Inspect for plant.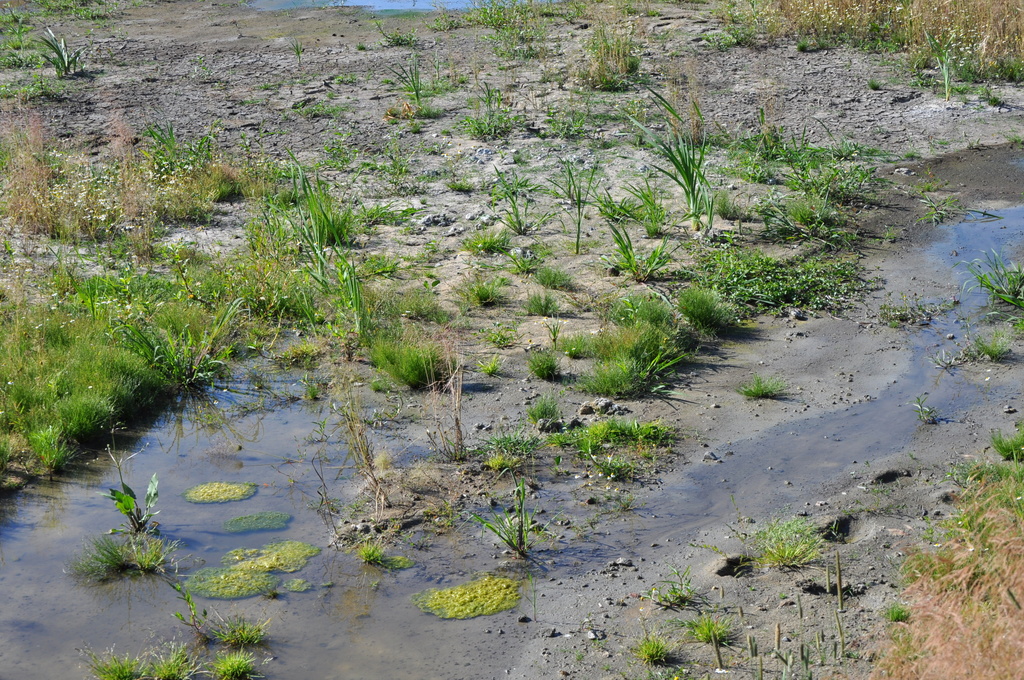
Inspection: bbox=(506, 249, 534, 282).
